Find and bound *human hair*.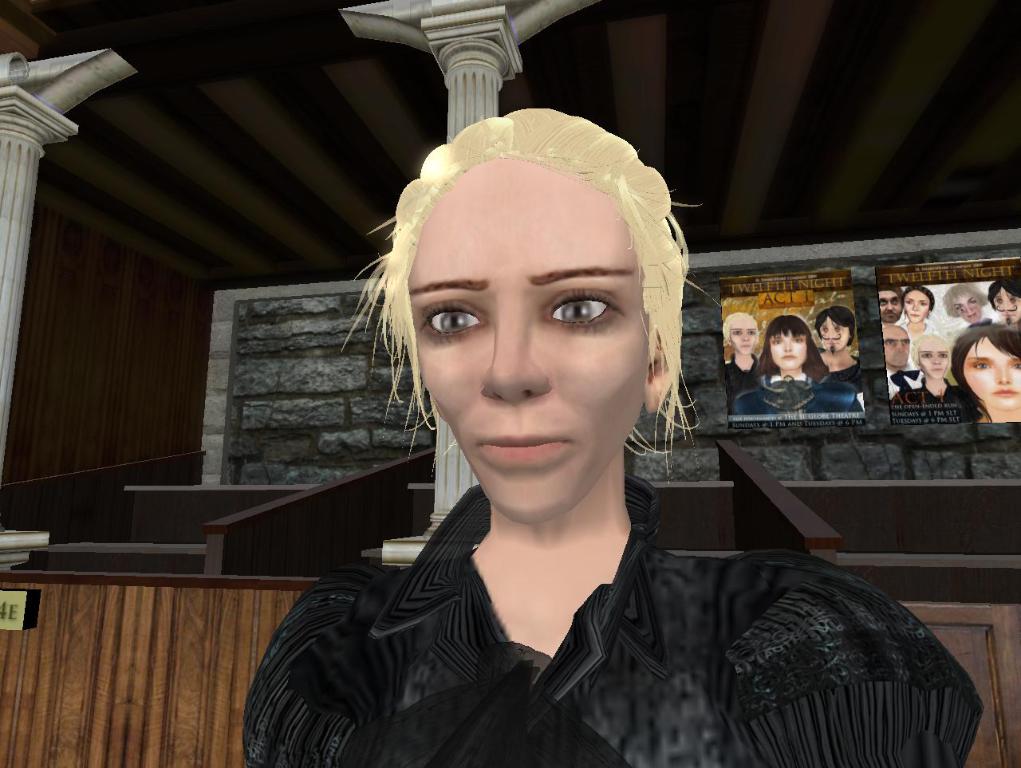
Bound: left=909, top=334, right=952, bottom=376.
